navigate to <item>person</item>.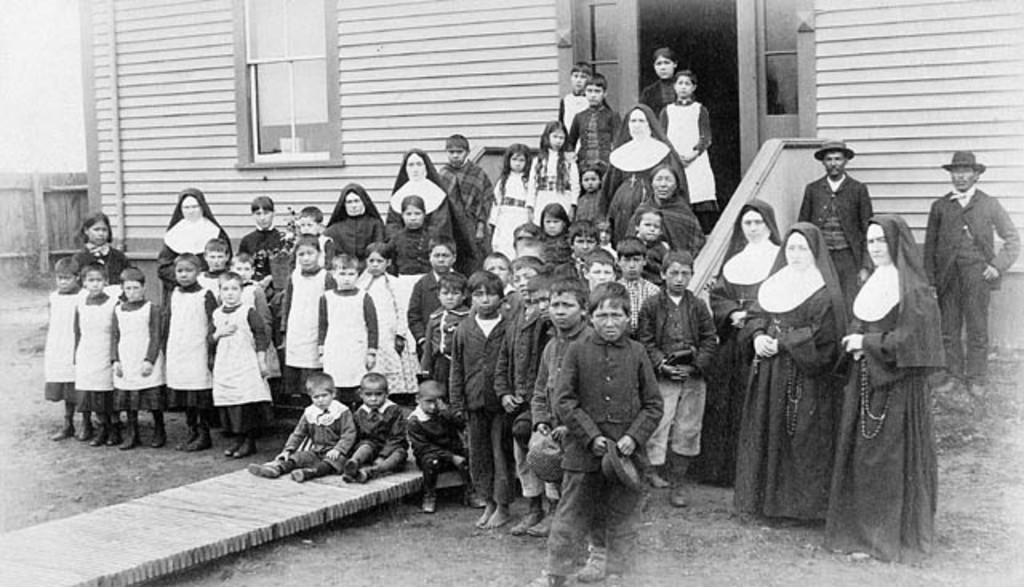
Navigation target: 448/266/510/529.
